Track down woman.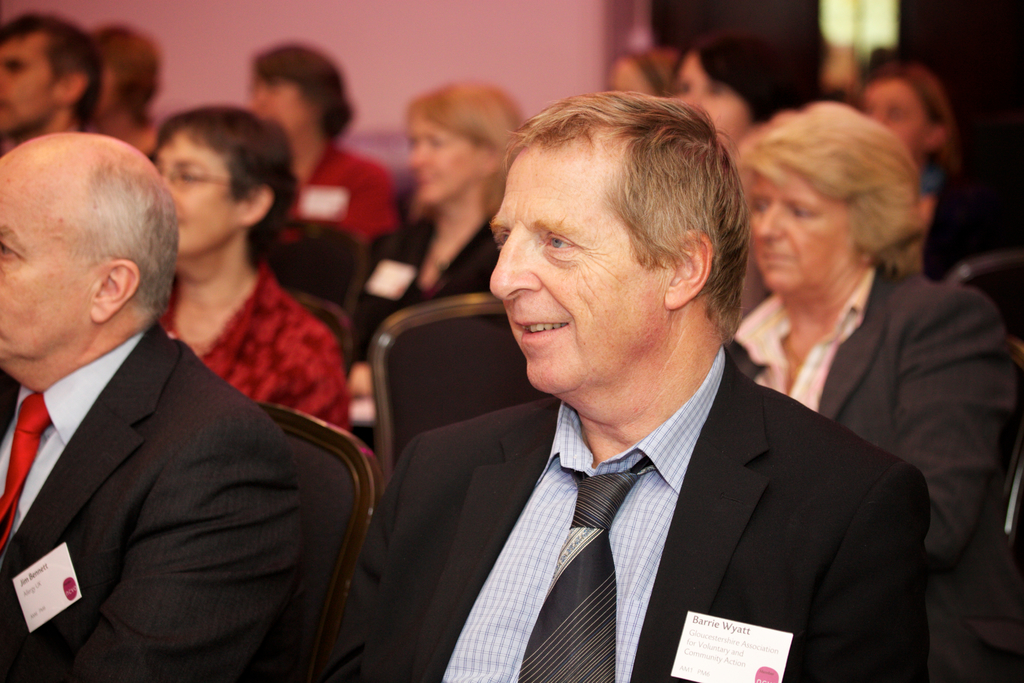
Tracked to bbox(666, 31, 791, 333).
